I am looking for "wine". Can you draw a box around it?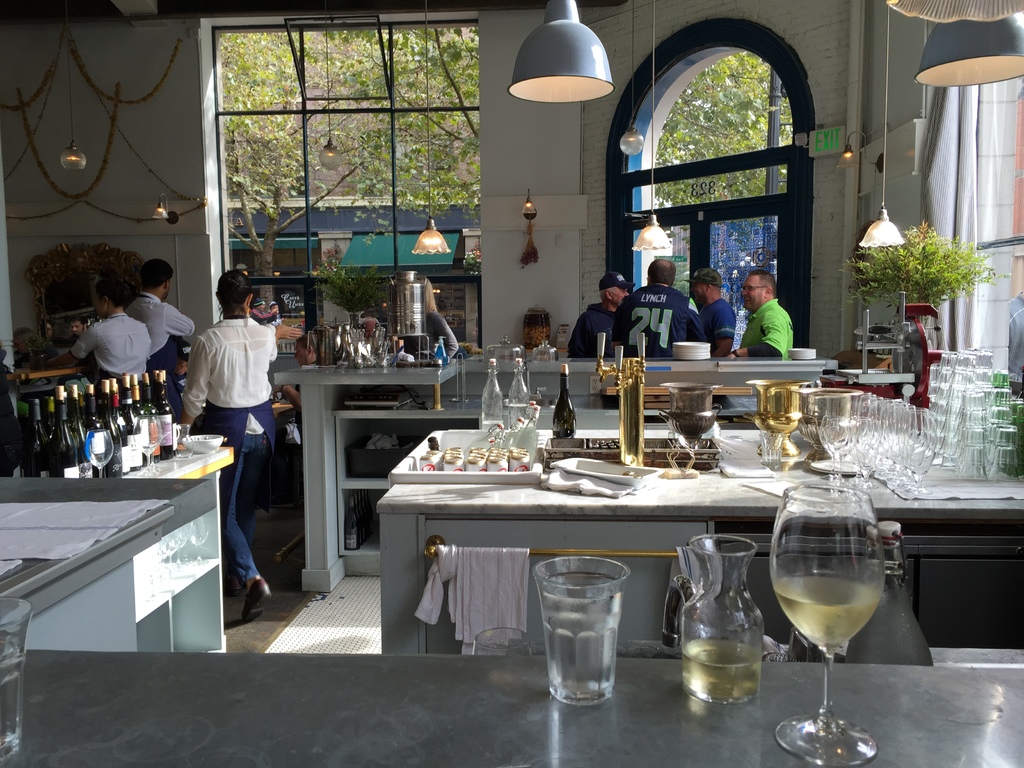
Sure, the bounding box is <box>670,638,758,705</box>.
